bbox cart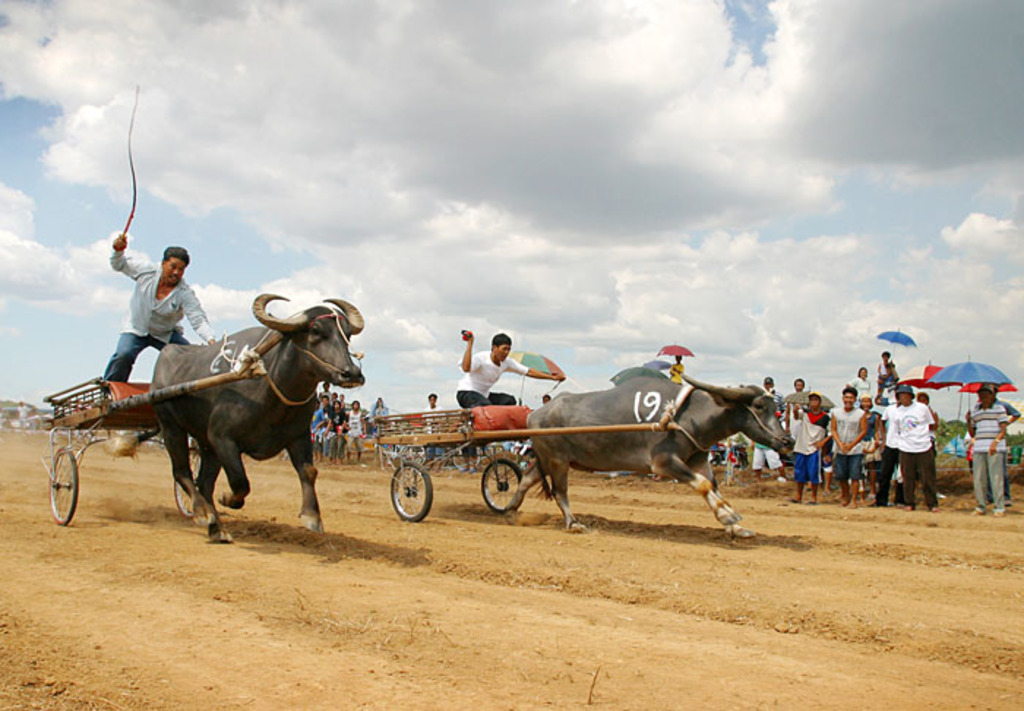
(380,344,832,534)
